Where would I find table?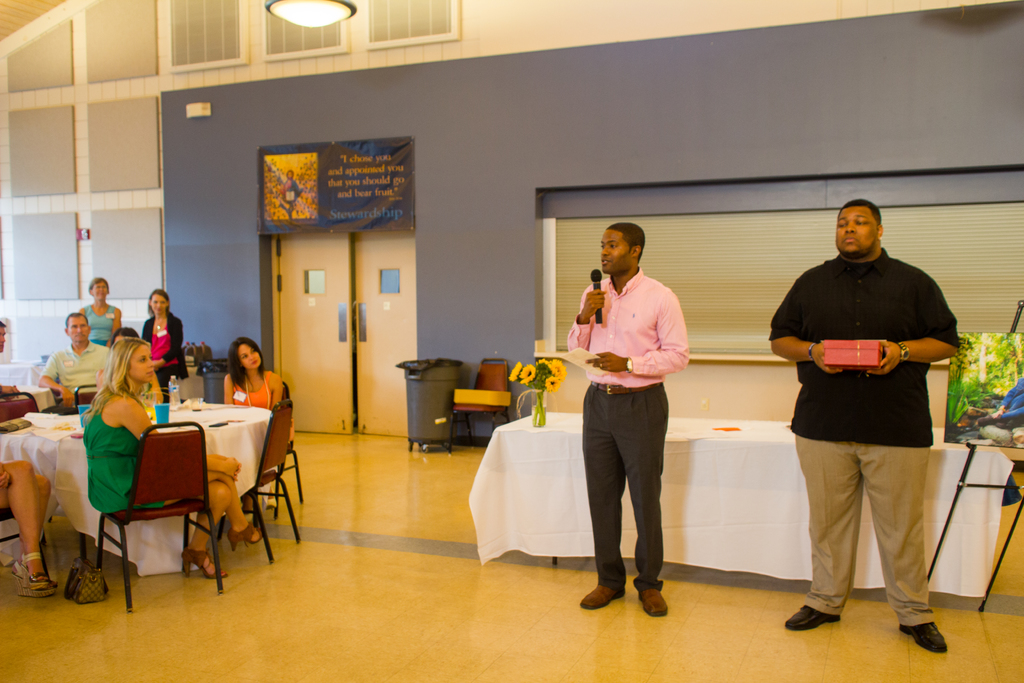
At bbox=(0, 407, 273, 578).
